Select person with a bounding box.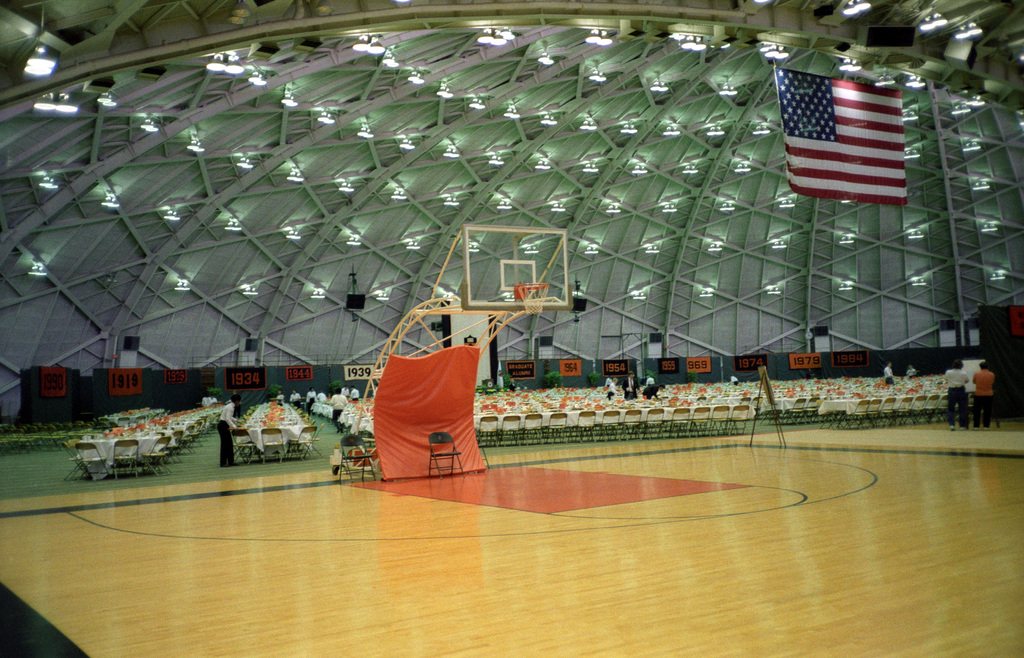
622,370,643,399.
